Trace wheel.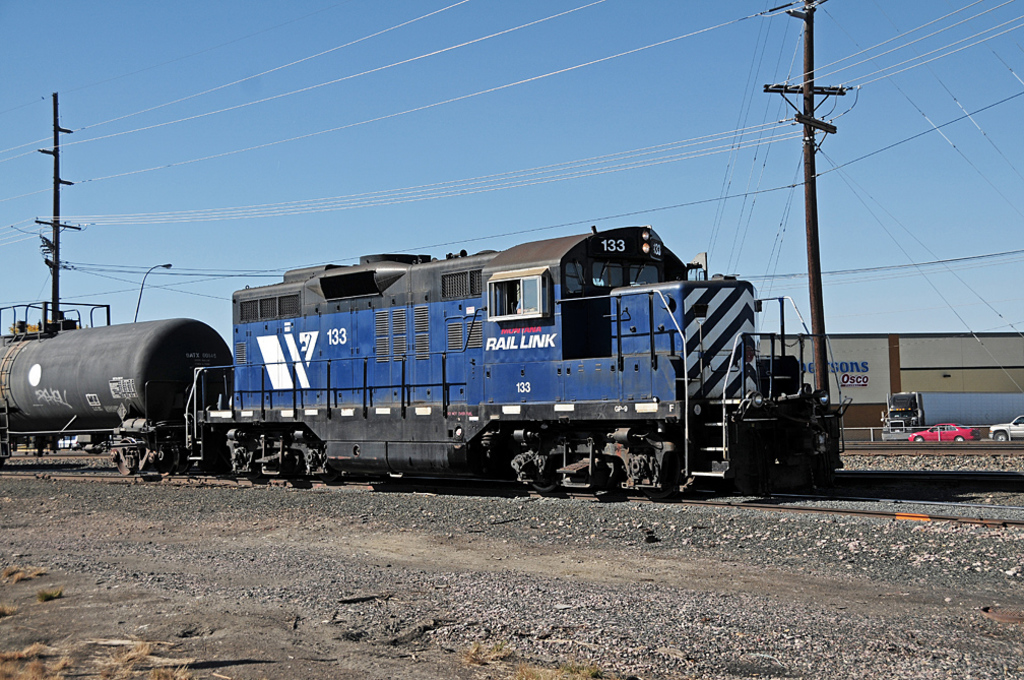
Traced to BBox(585, 466, 614, 497).
